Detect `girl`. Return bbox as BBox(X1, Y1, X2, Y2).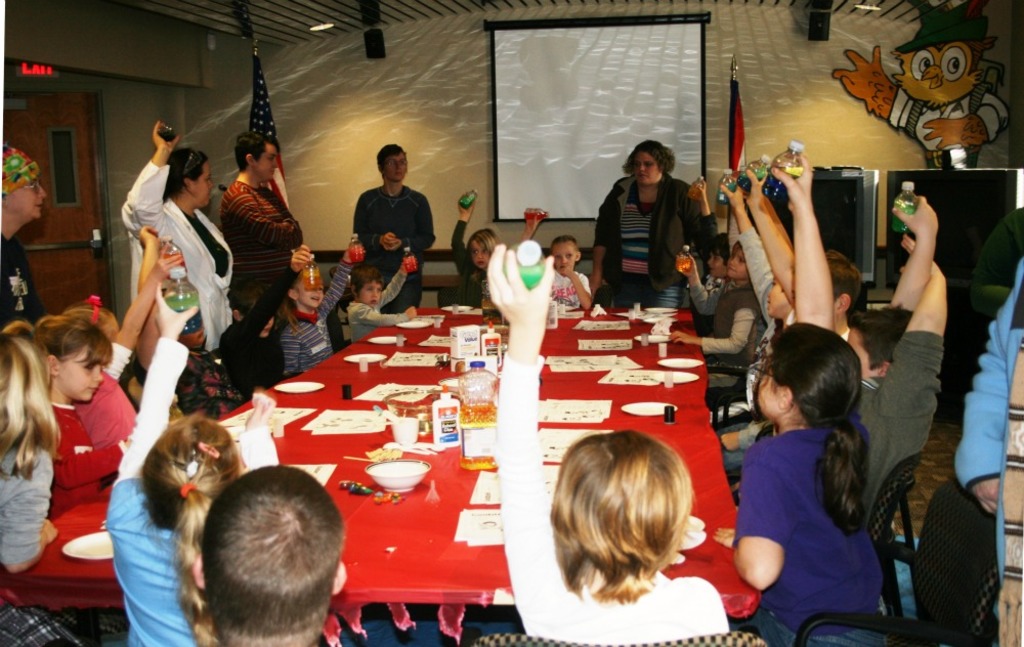
BBox(711, 319, 887, 646).
